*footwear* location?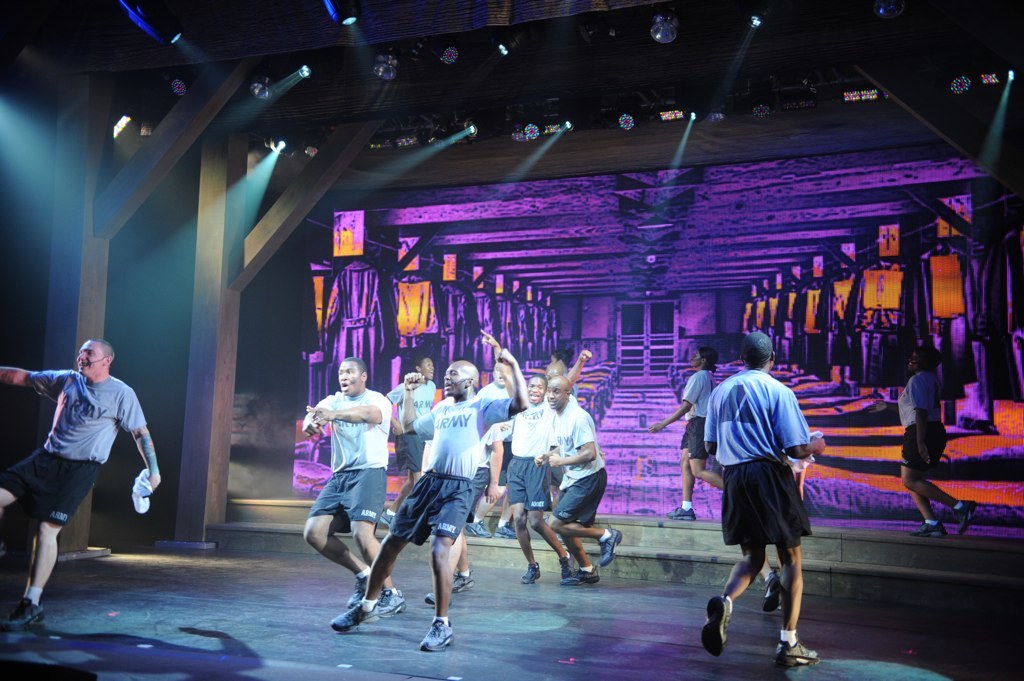
911 520 947 541
